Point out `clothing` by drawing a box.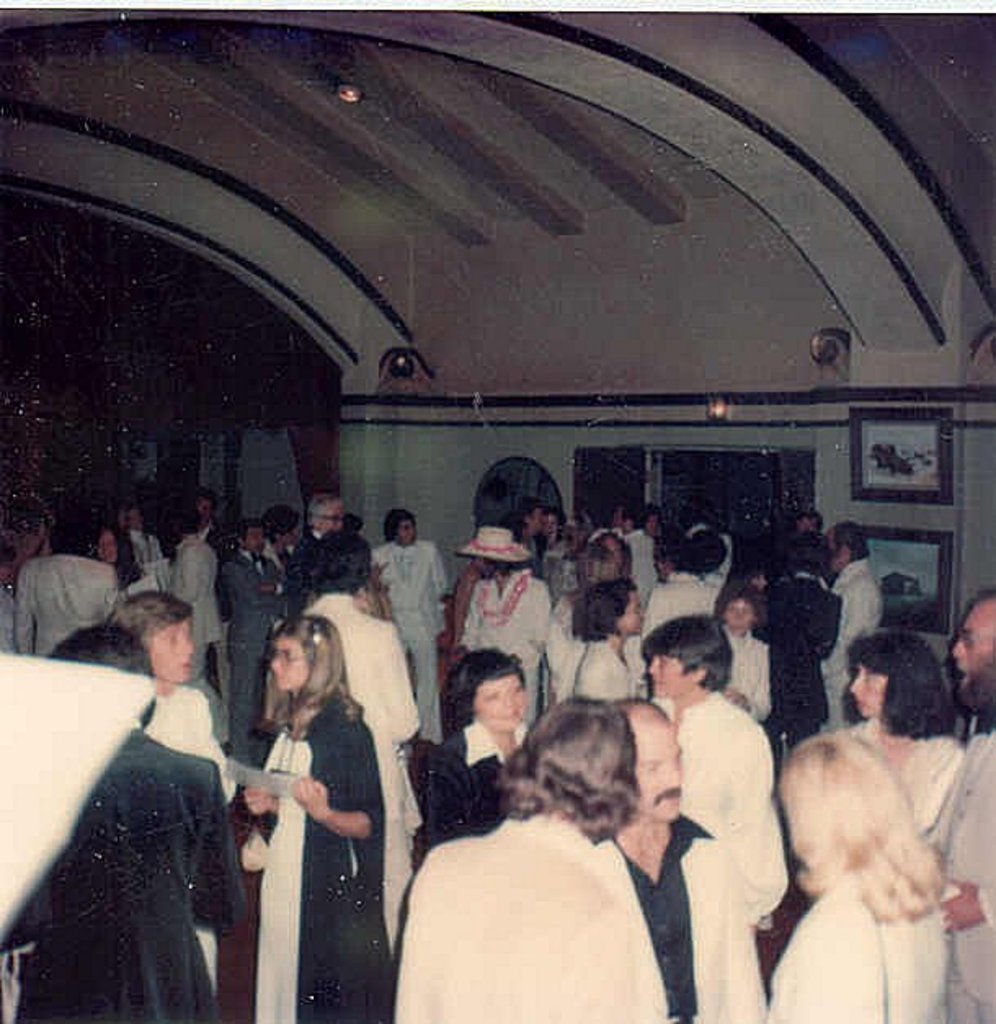
[x1=444, y1=559, x2=488, y2=676].
